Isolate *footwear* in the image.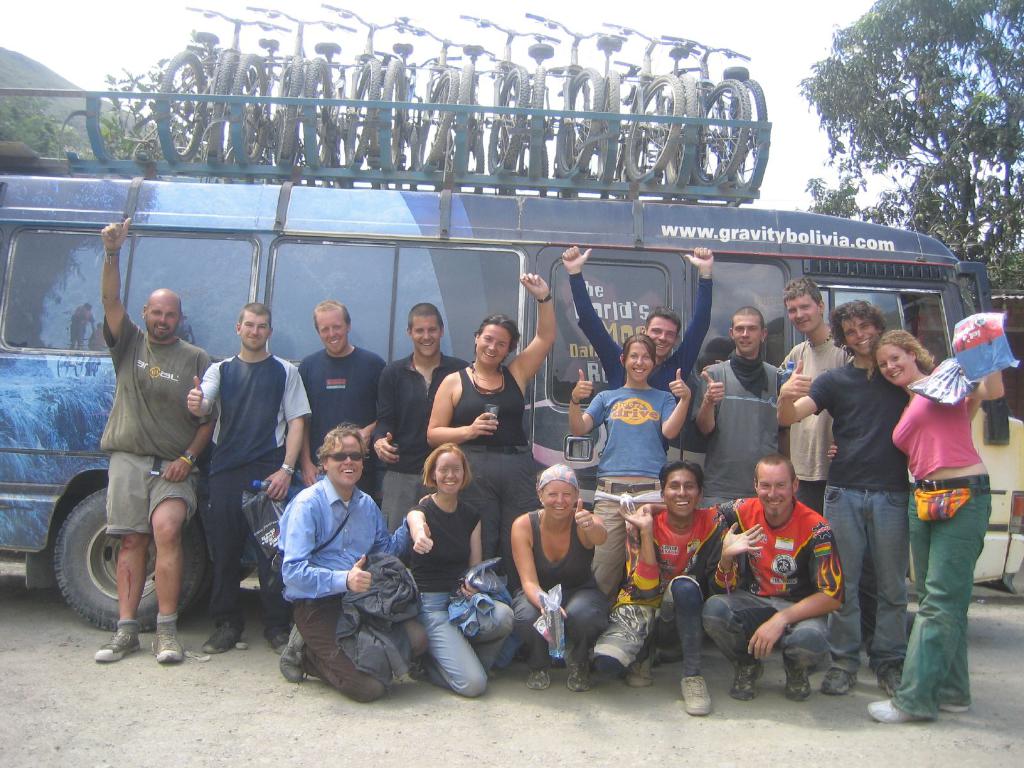
Isolated region: <bbox>628, 654, 656, 685</bbox>.
